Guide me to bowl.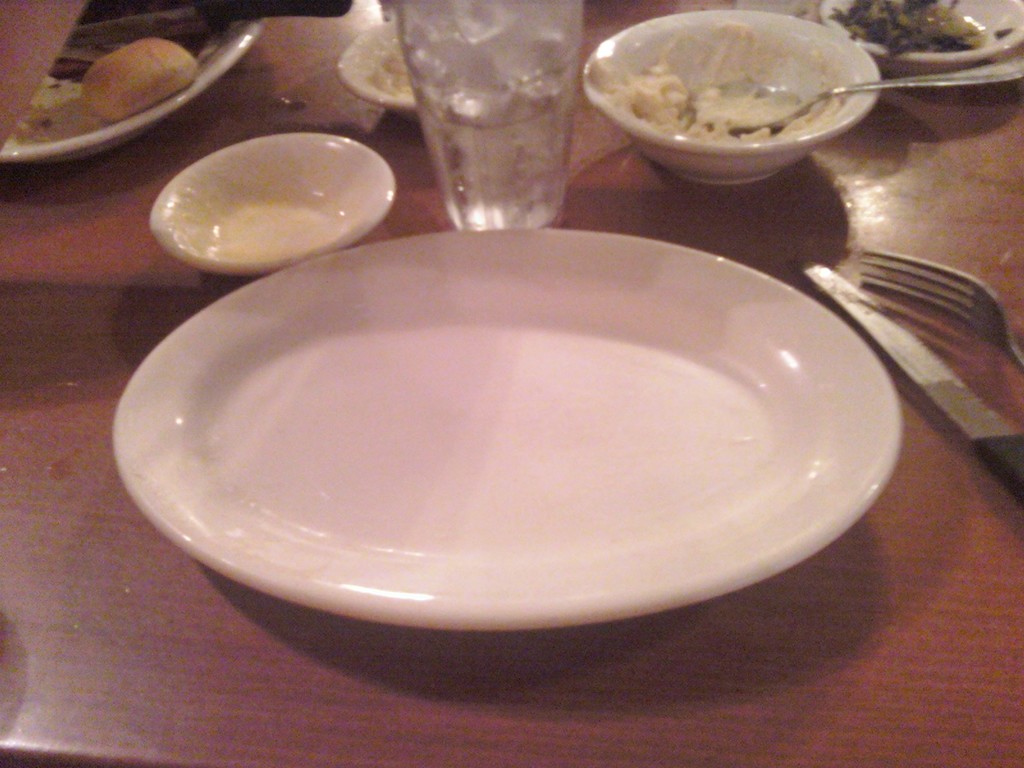
Guidance: Rect(820, 0, 1023, 76).
